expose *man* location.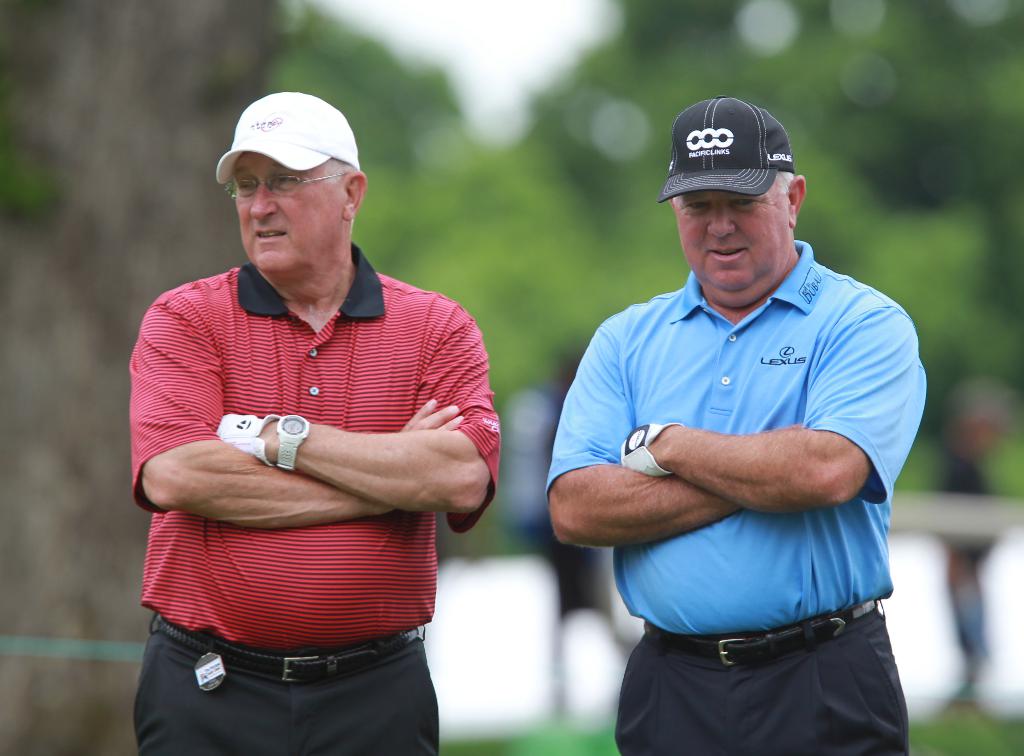
Exposed at 545, 94, 924, 755.
